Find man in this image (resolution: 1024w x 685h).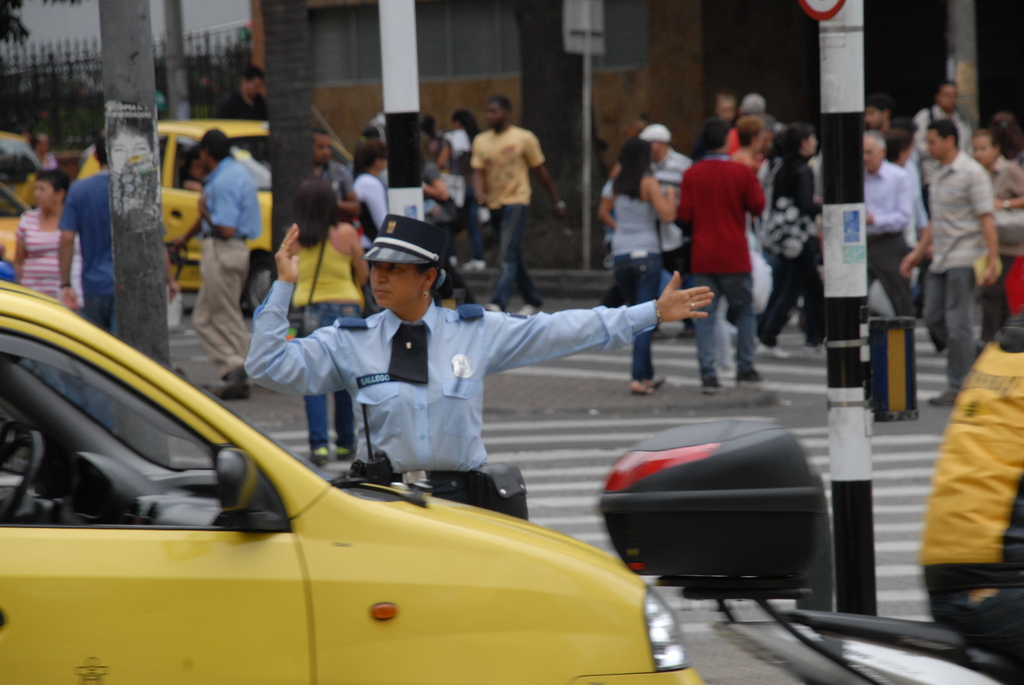
866,98,911,169.
